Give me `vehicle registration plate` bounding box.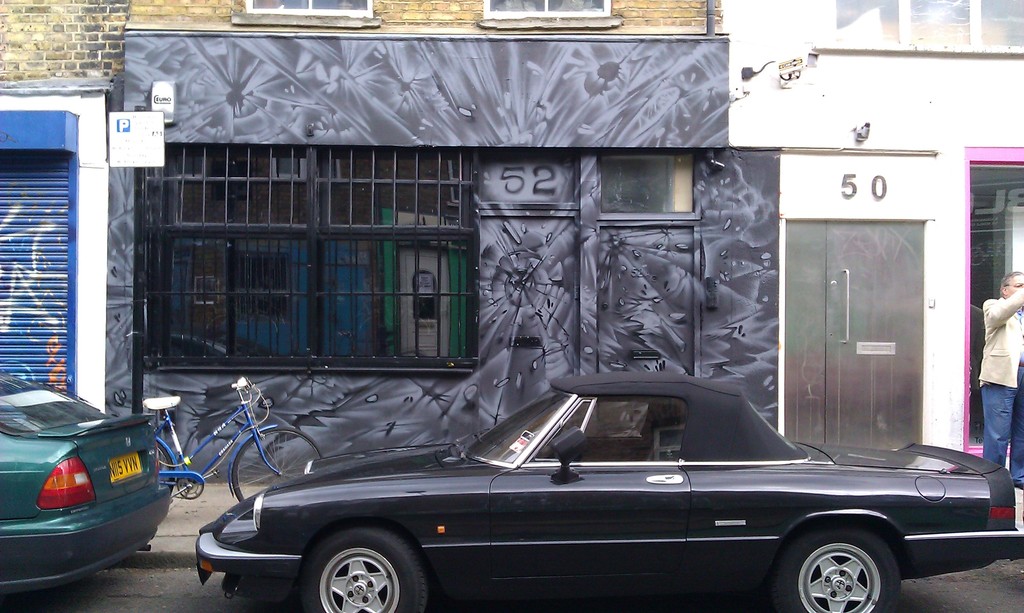
(x1=108, y1=452, x2=140, y2=485).
